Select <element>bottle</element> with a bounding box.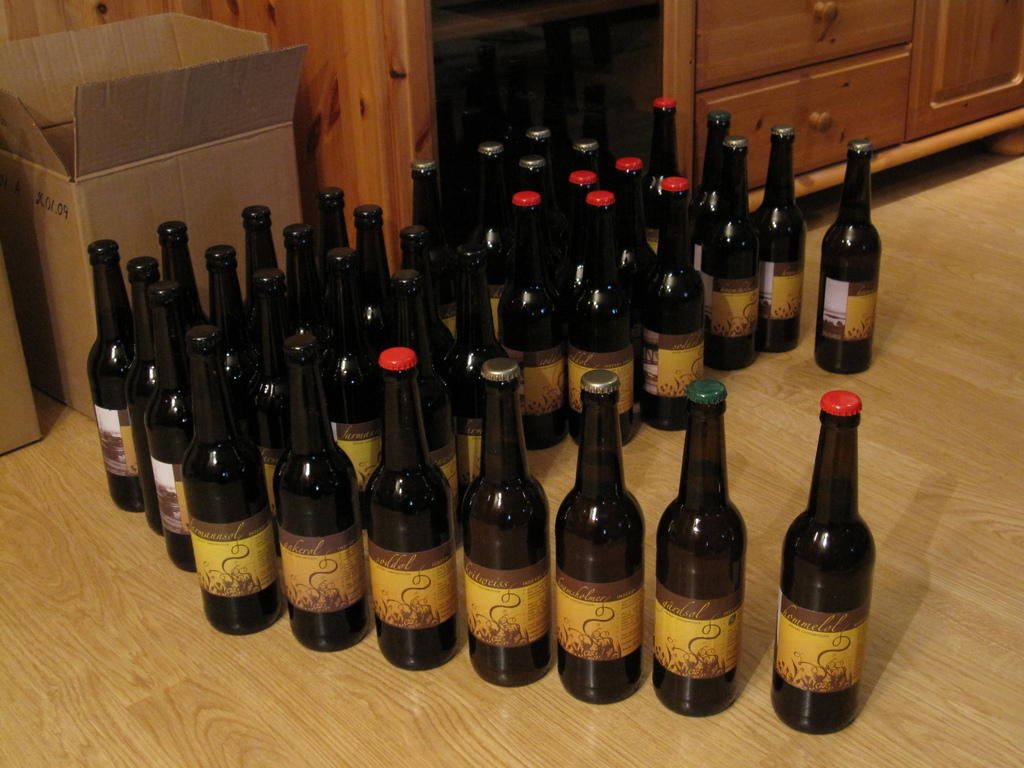
l=457, t=353, r=554, b=689.
